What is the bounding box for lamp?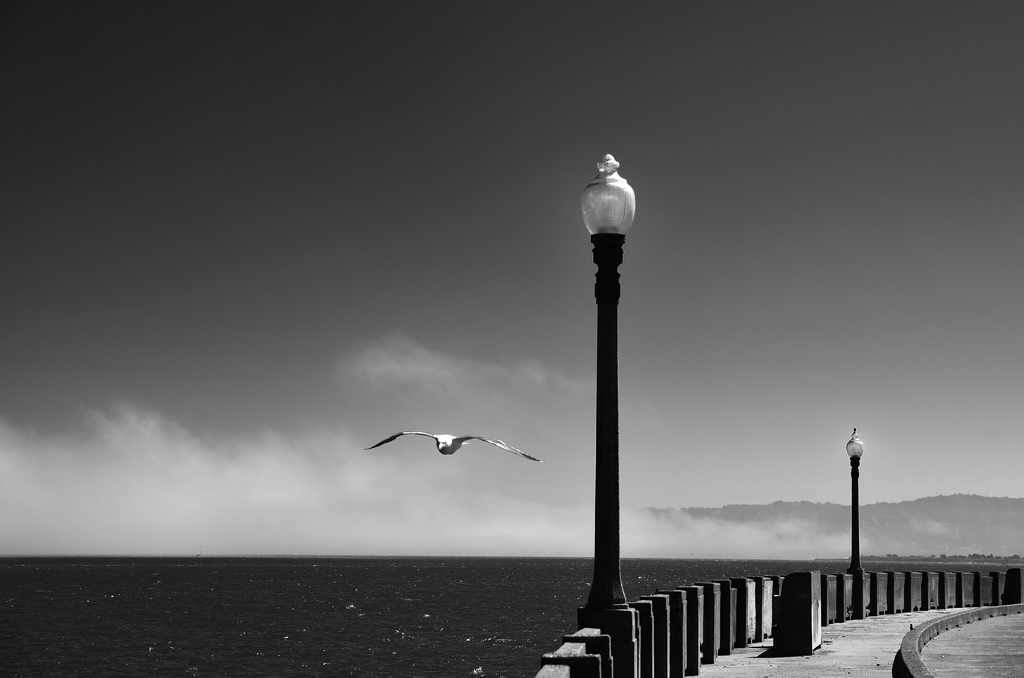
l=575, t=154, r=641, b=609.
